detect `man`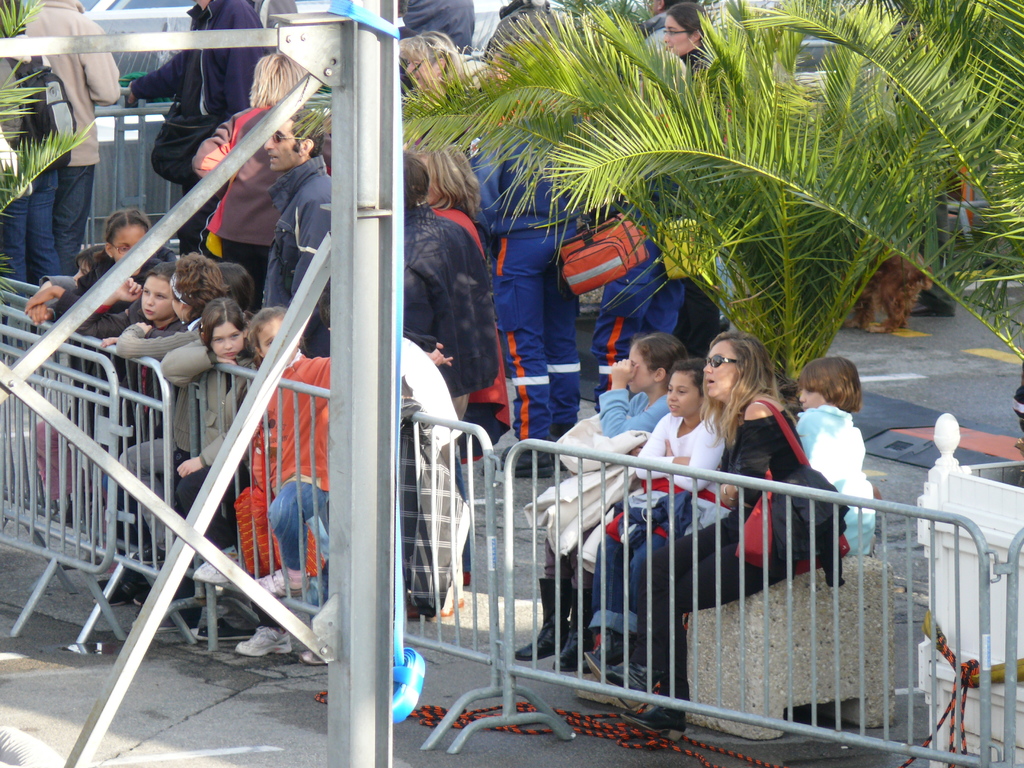
[left=258, top=109, right=333, bottom=348]
